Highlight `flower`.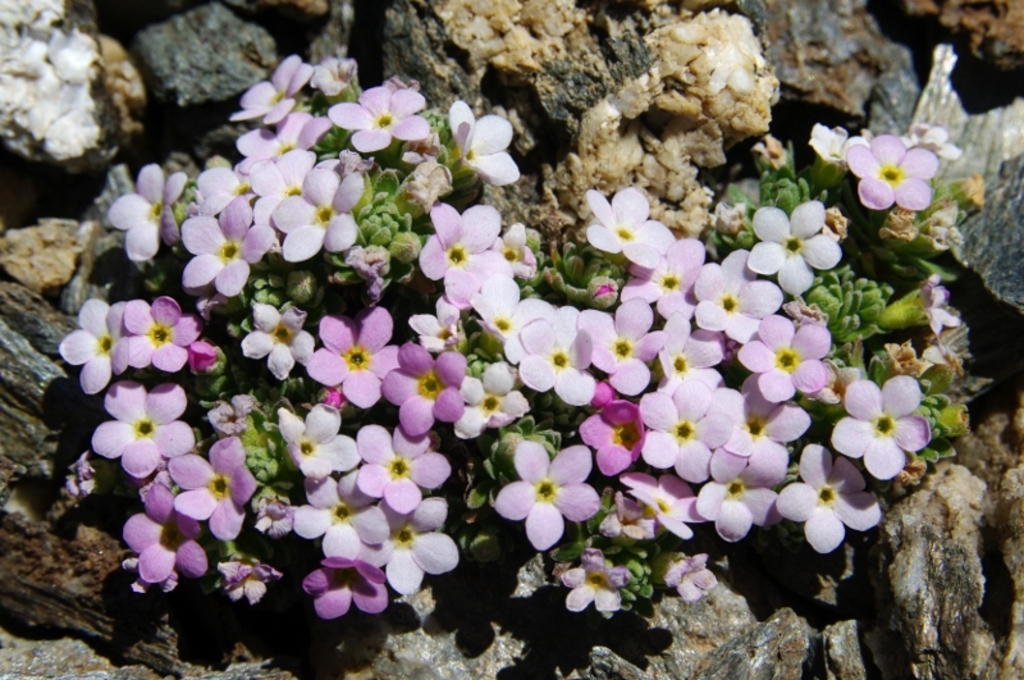
Highlighted region: bbox(580, 190, 678, 270).
